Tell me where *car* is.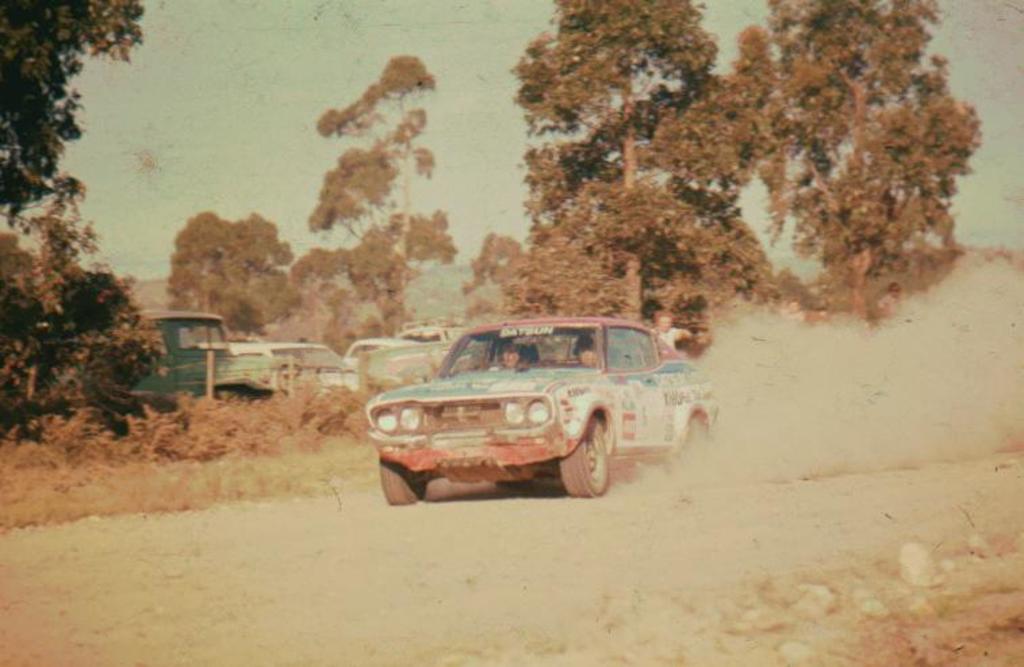
*car* is at (x1=353, y1=304, x2=718, y2=509).
